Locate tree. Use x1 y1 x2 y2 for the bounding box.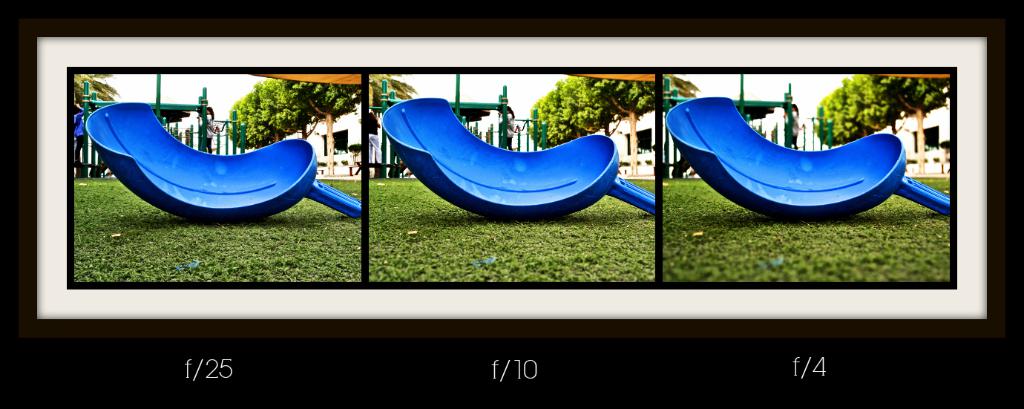
851 74 913 143.
